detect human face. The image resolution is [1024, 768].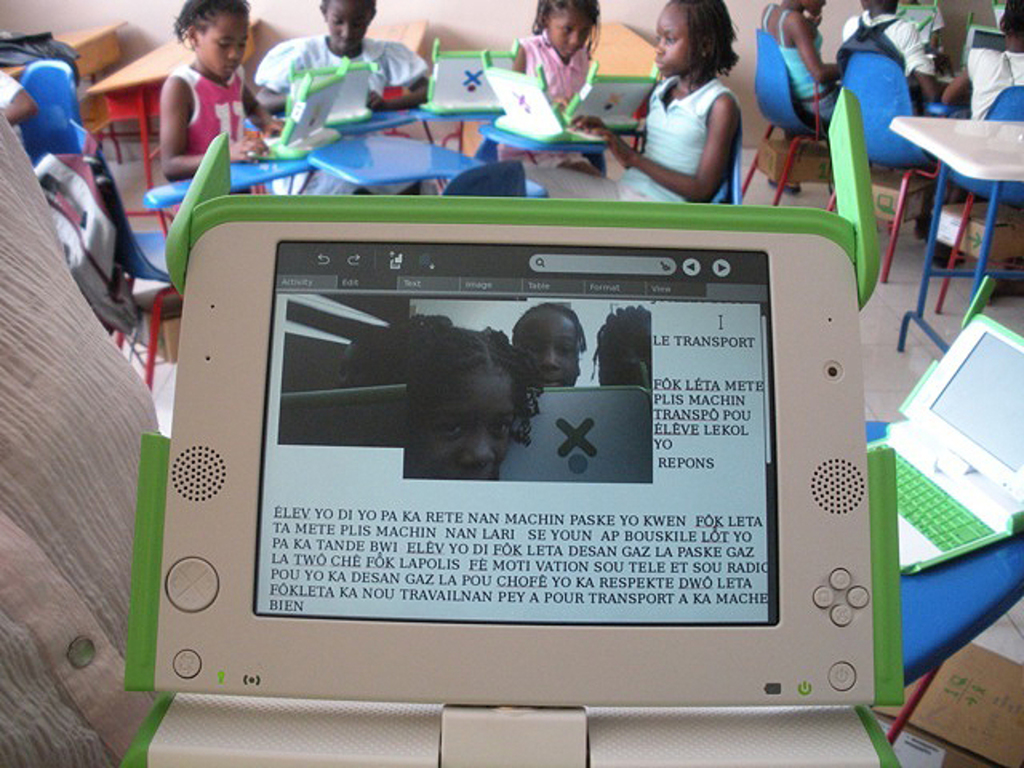
x1=320, y1=0, x2=374, y2=58.
